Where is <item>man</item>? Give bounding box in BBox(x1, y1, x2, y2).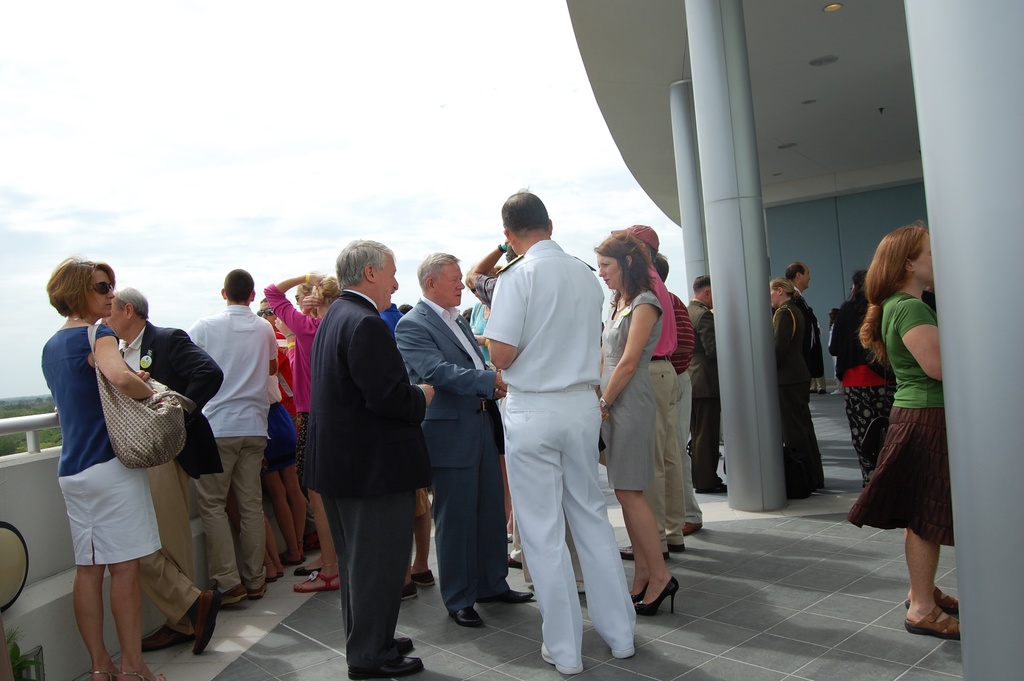
BBox(95, 283, 221, 659).
